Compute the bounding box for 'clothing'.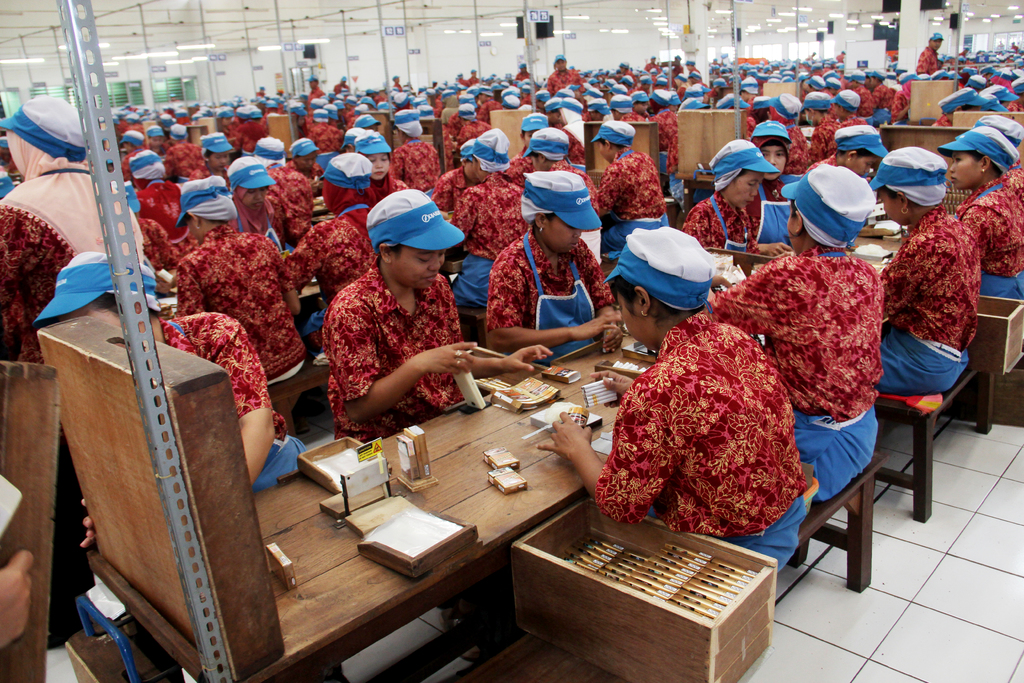
l=349, t=108, r=356, b=126.
